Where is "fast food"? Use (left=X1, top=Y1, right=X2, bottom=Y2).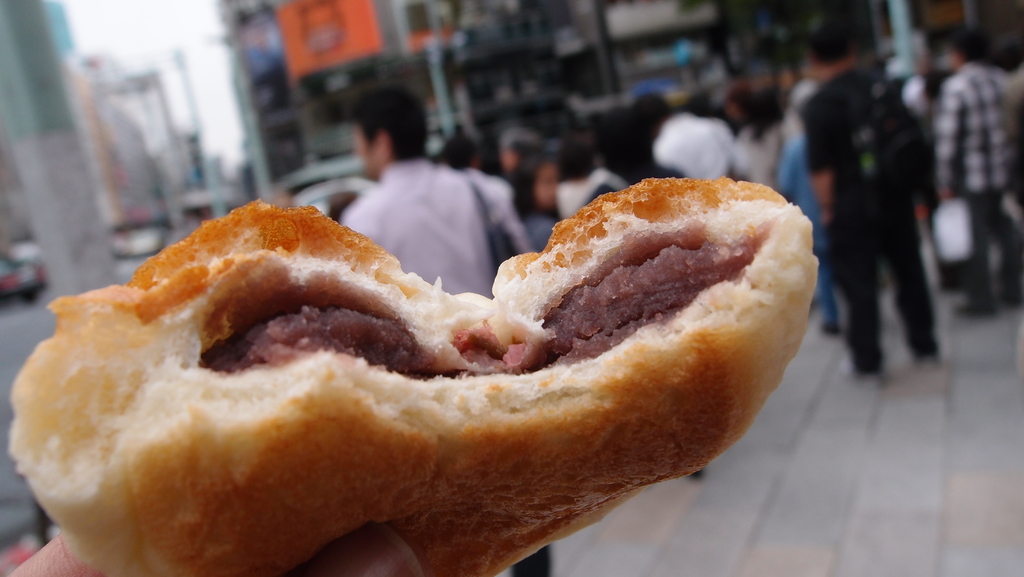
(left=2, top=137, right=771, bottom=539).
